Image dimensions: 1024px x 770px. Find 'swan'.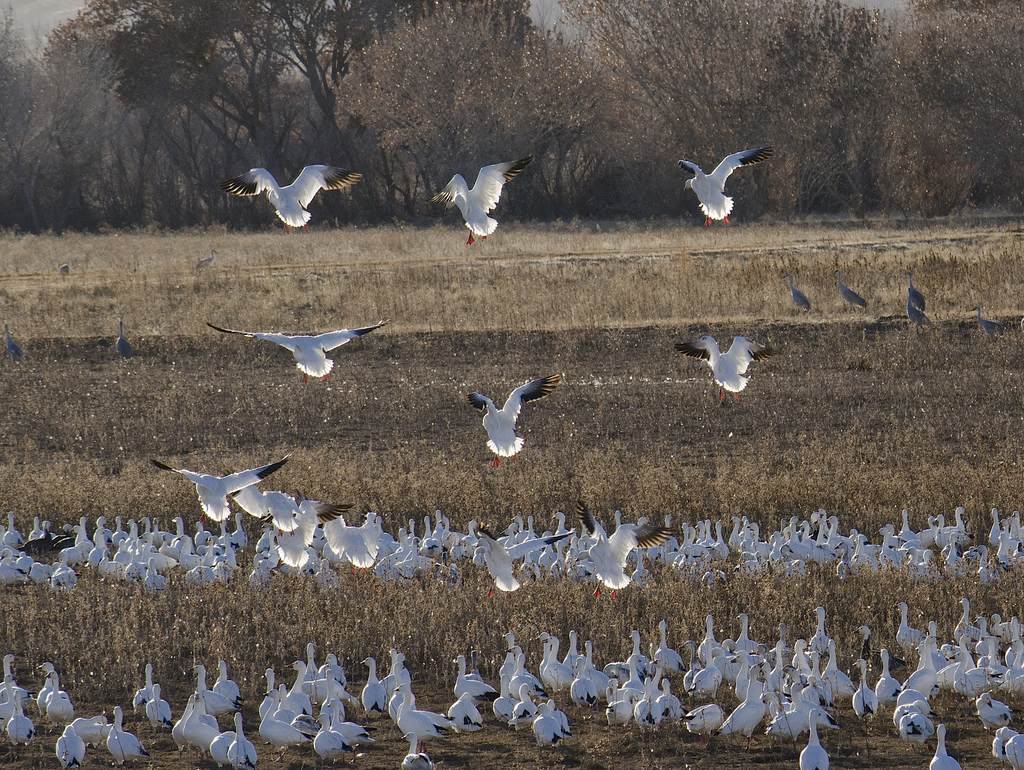
(460, 516, 480, 552).
